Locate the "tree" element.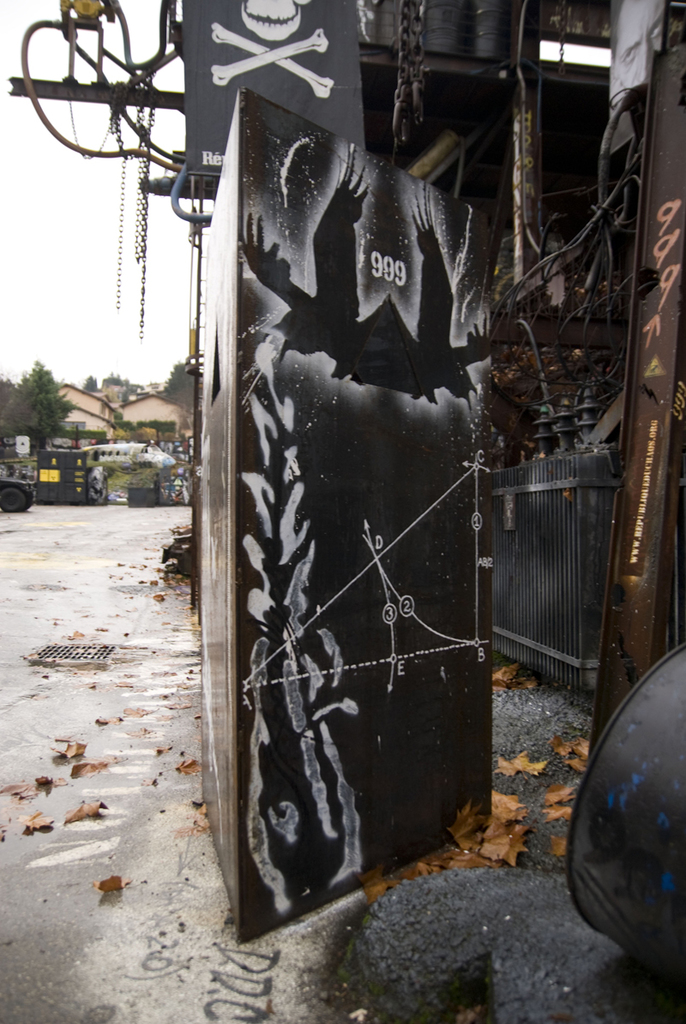
Element bbox: [157, 355, 210, 416].
